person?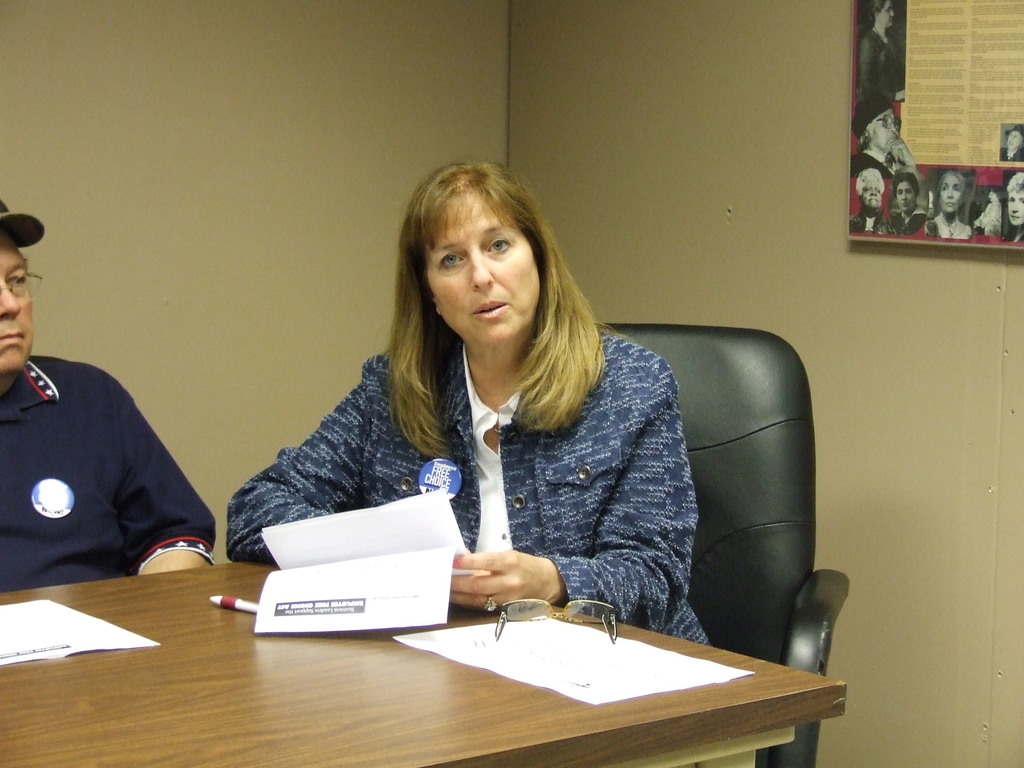
969 189 1001 241
